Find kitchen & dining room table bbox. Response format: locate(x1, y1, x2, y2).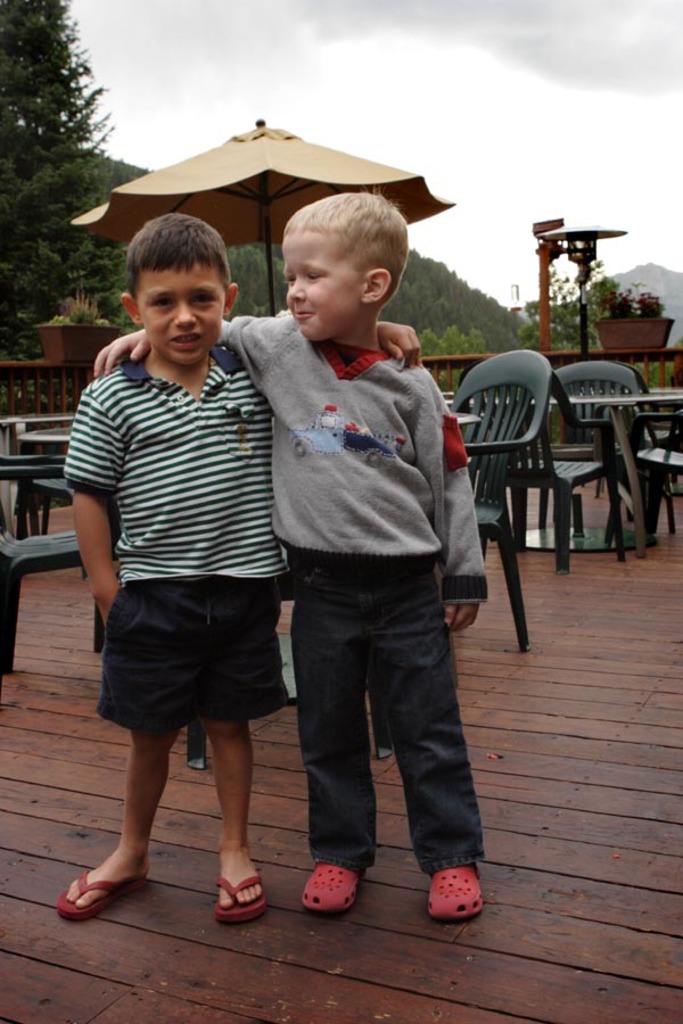
locate(463, 360, 682, 575).
